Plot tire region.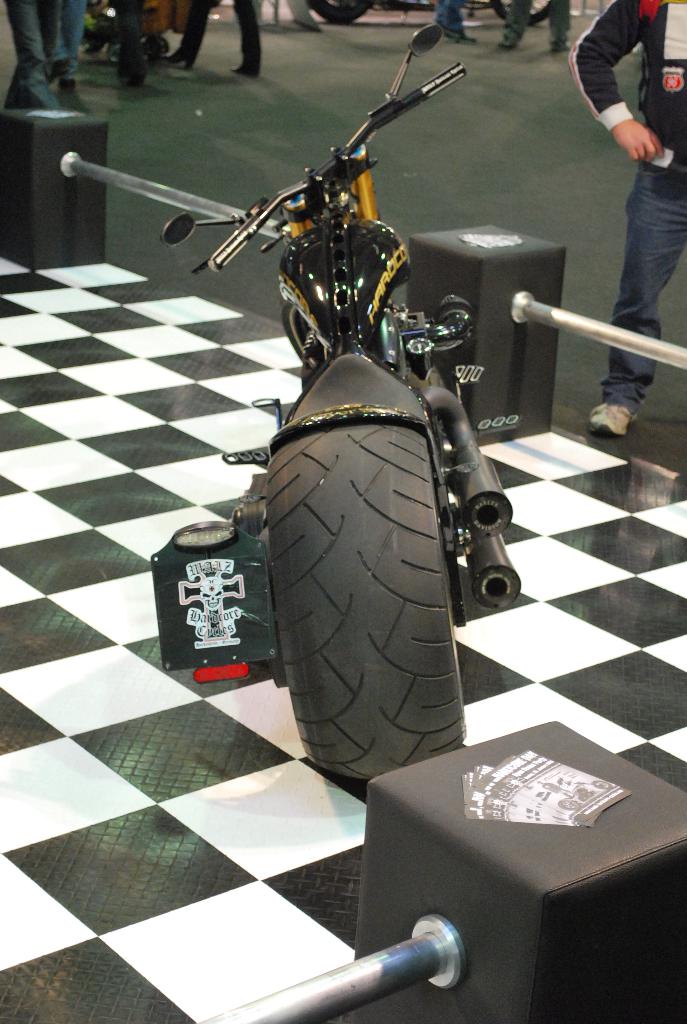
Plotted at <region>310, 0, 369, 24</region>.
